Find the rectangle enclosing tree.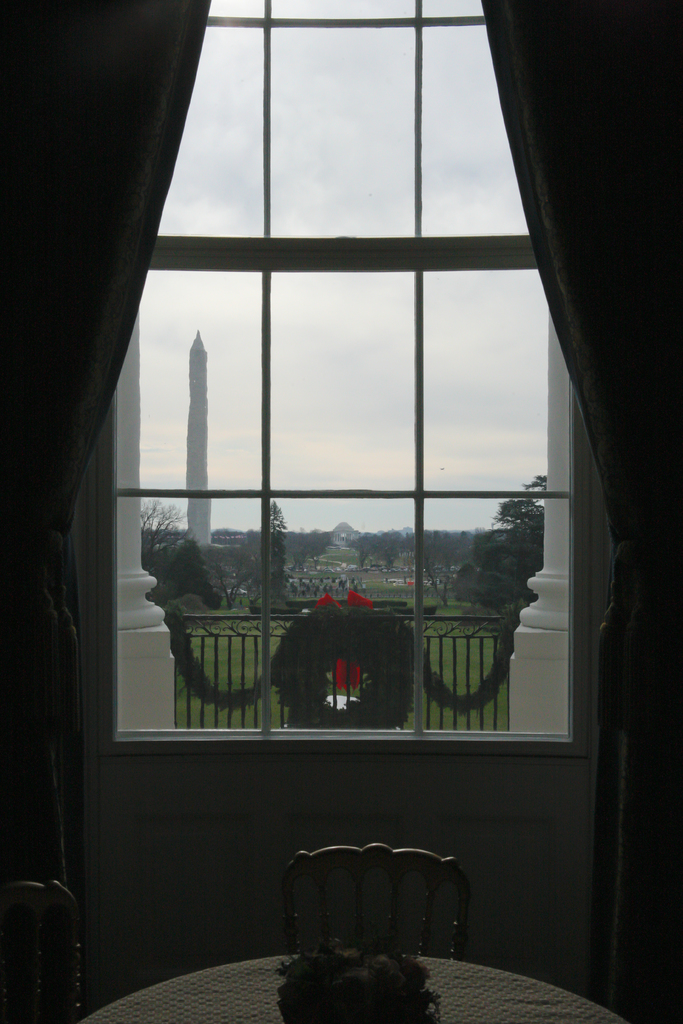
136,497,183,566.
